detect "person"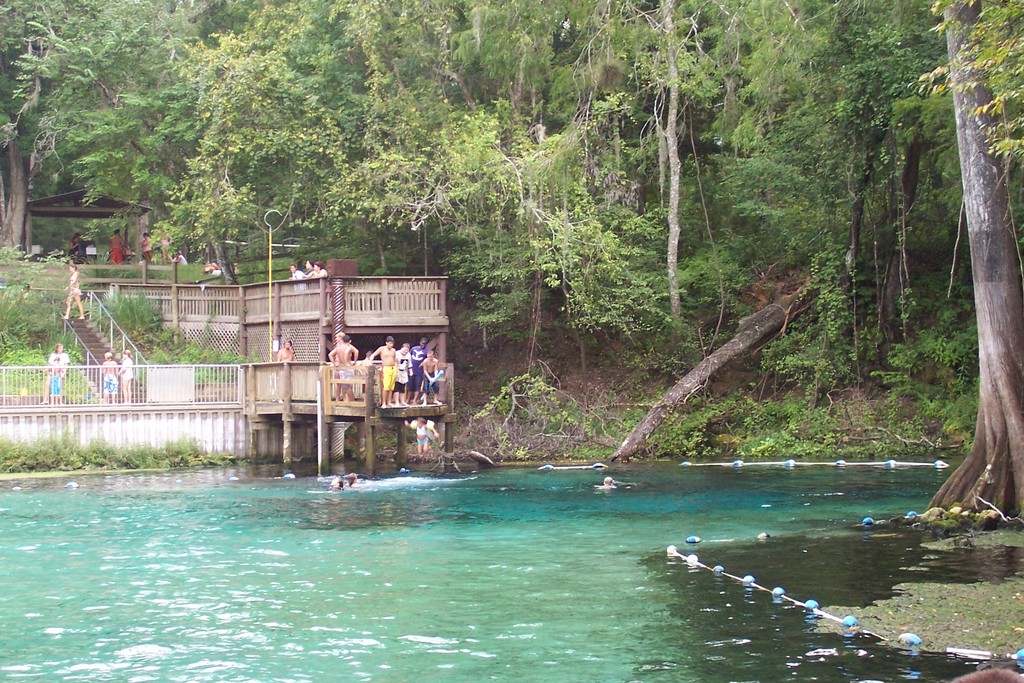
(left=123, top=349, right=135, bottom=409)
